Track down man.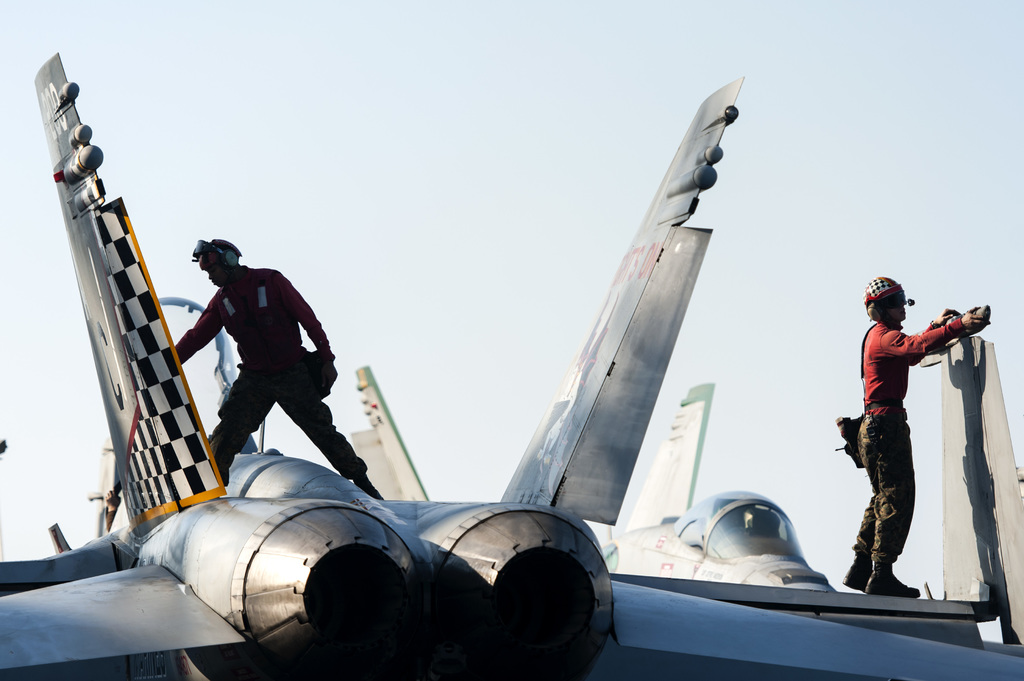
Tracked to 840, 270, 985, 598.
